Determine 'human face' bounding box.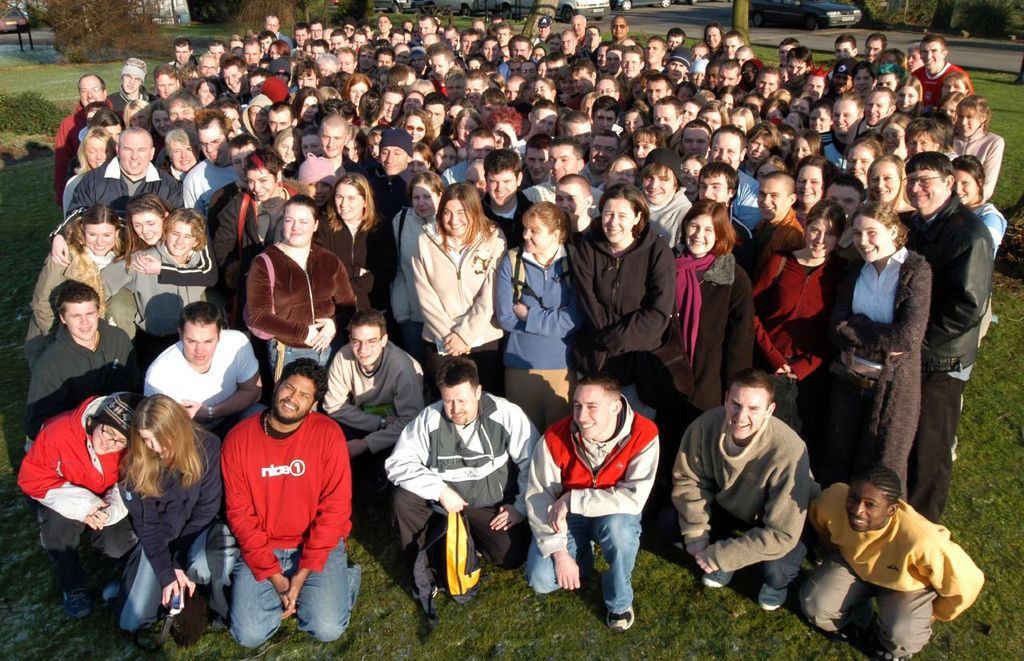
Determined: (94, 423, 126, 454).
